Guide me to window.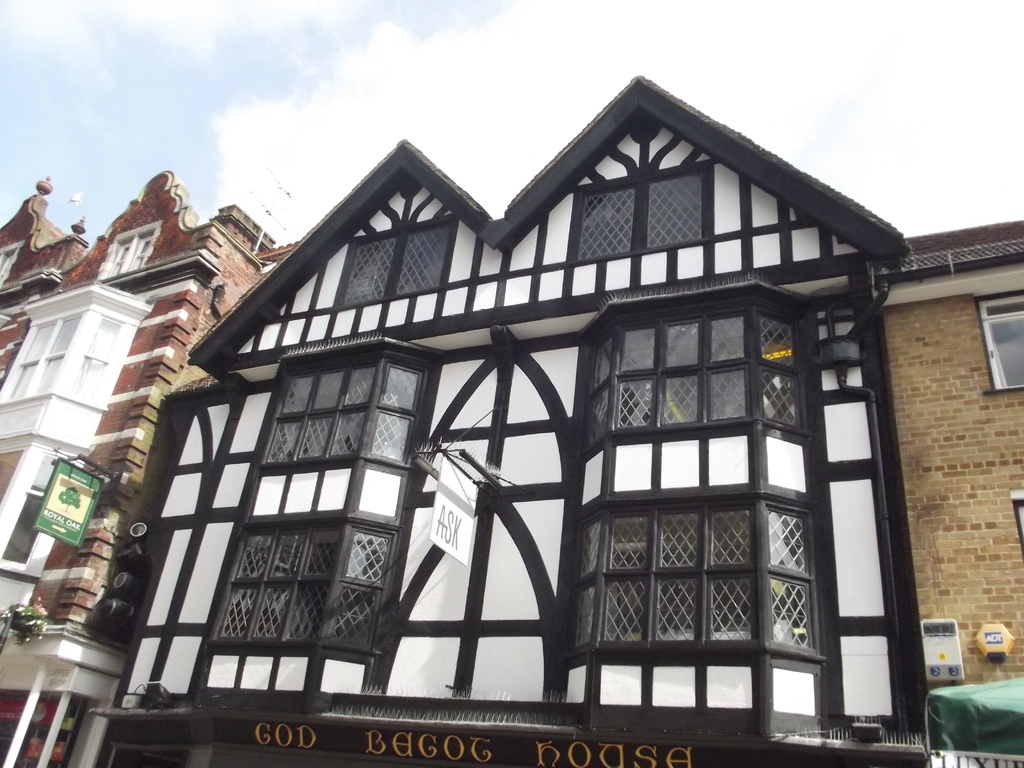
Guidance: 575/507/817/668.
